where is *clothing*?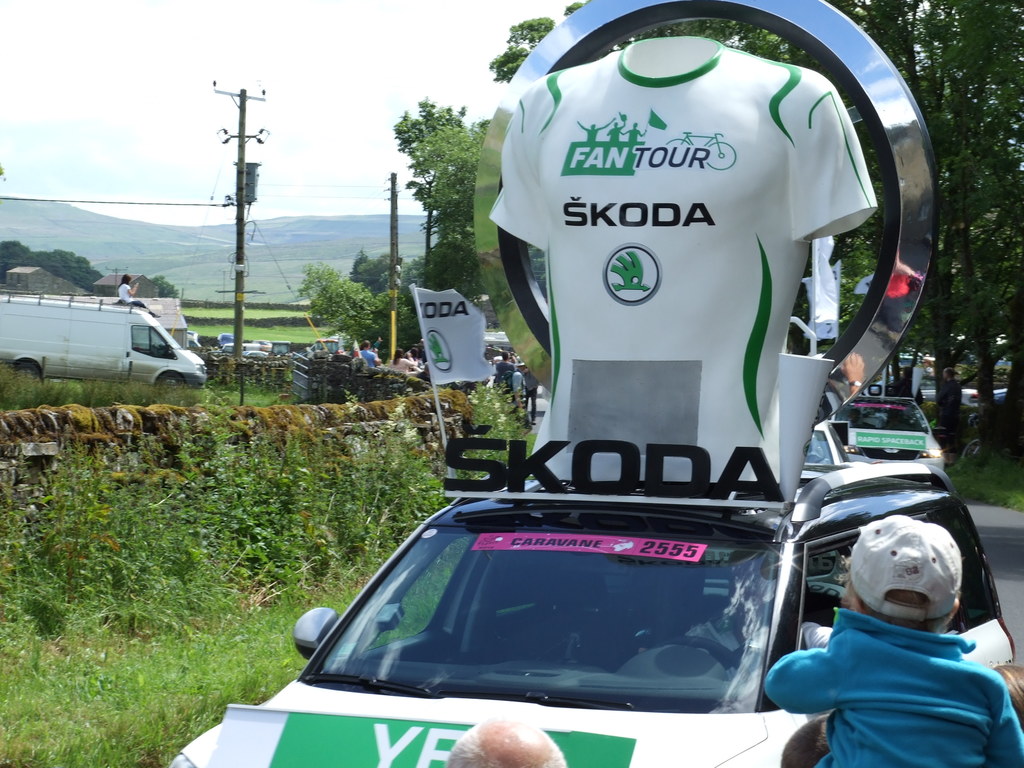
region(513, 369, 522, 390).
